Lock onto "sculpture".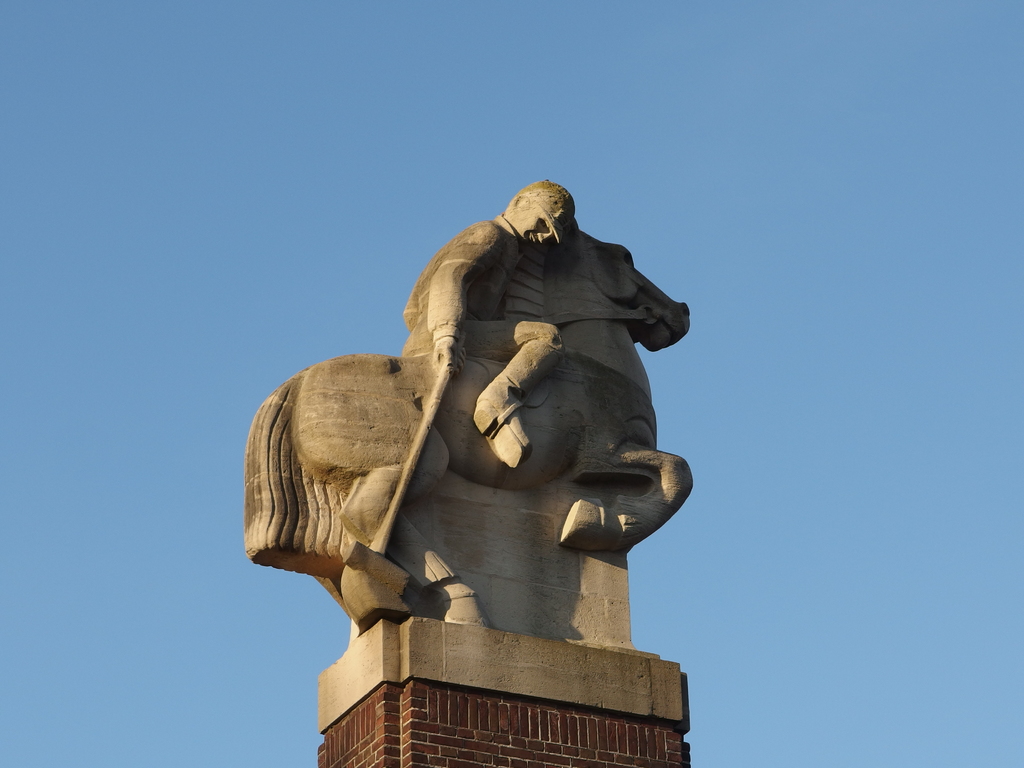
Locked: l=205, t=156, r=756, b=764.
